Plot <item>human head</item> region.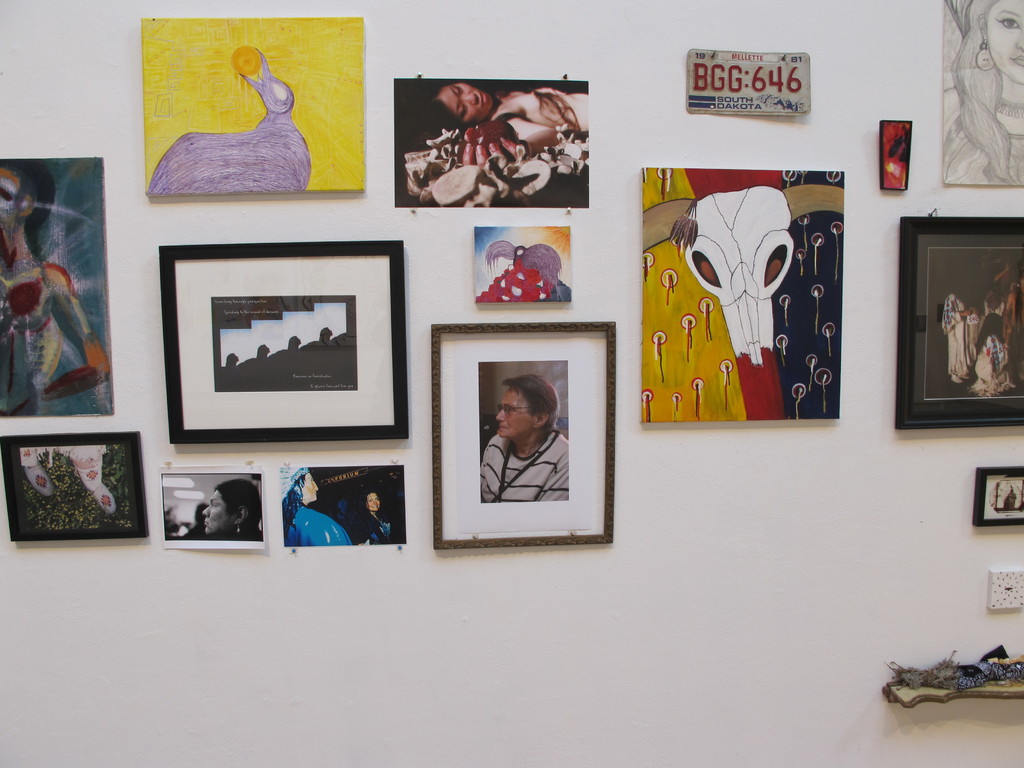
Plotted at [292, 471, 321, 511].
